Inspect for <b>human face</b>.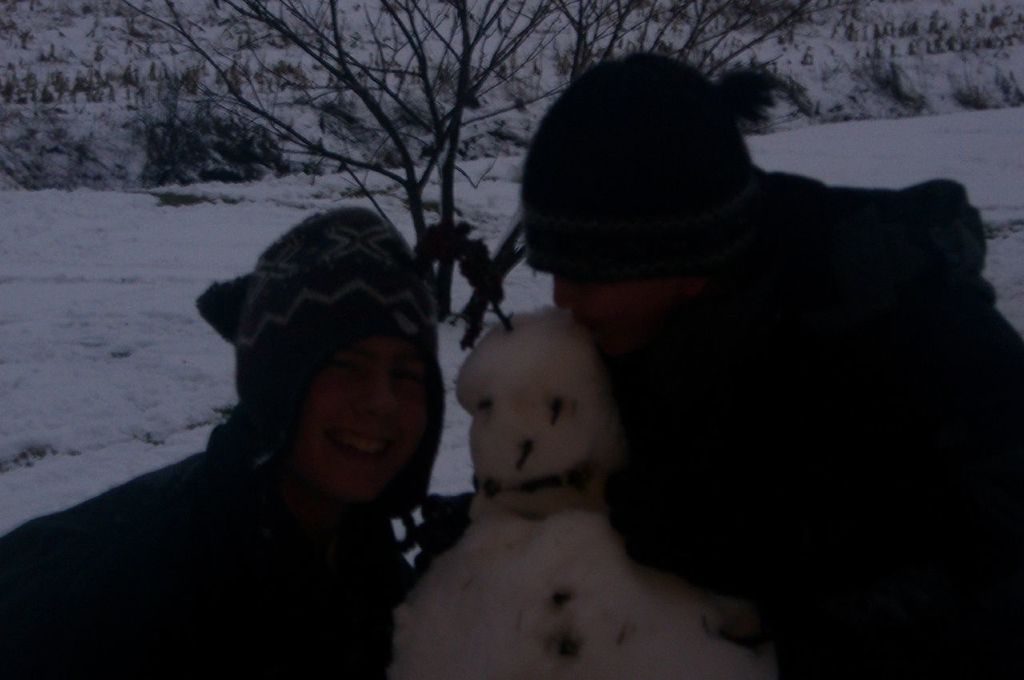
Inspection: x1=550, y1=267, x2=670, y2=345.
